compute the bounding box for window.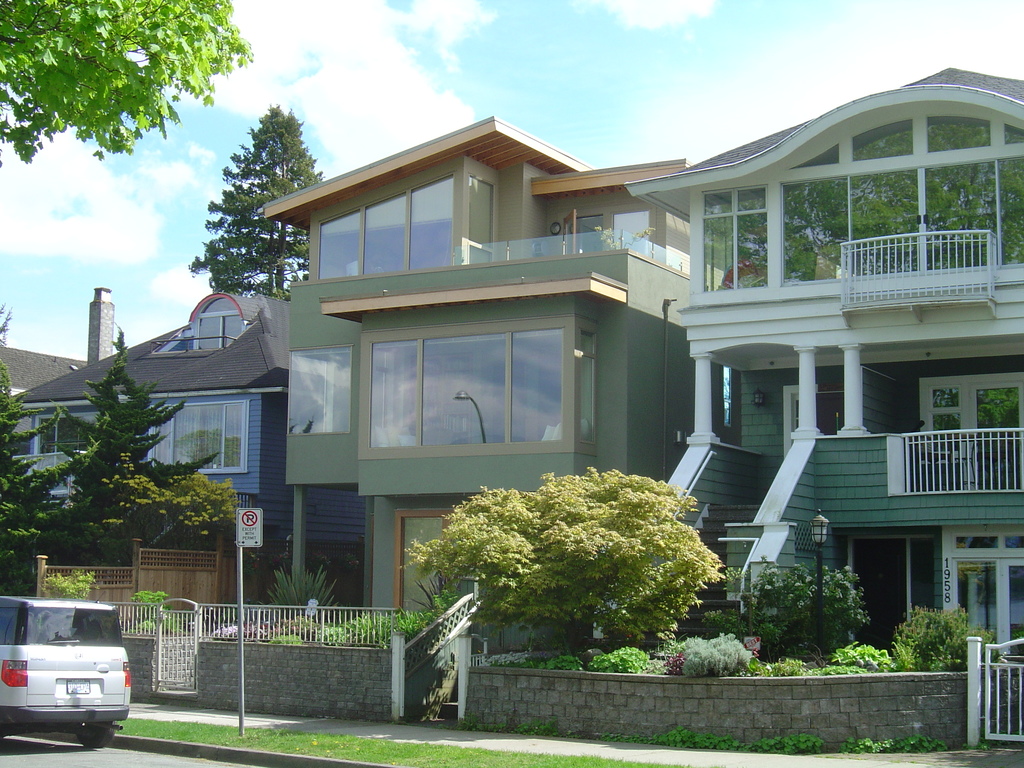
region(368, 326, 565, 445).
